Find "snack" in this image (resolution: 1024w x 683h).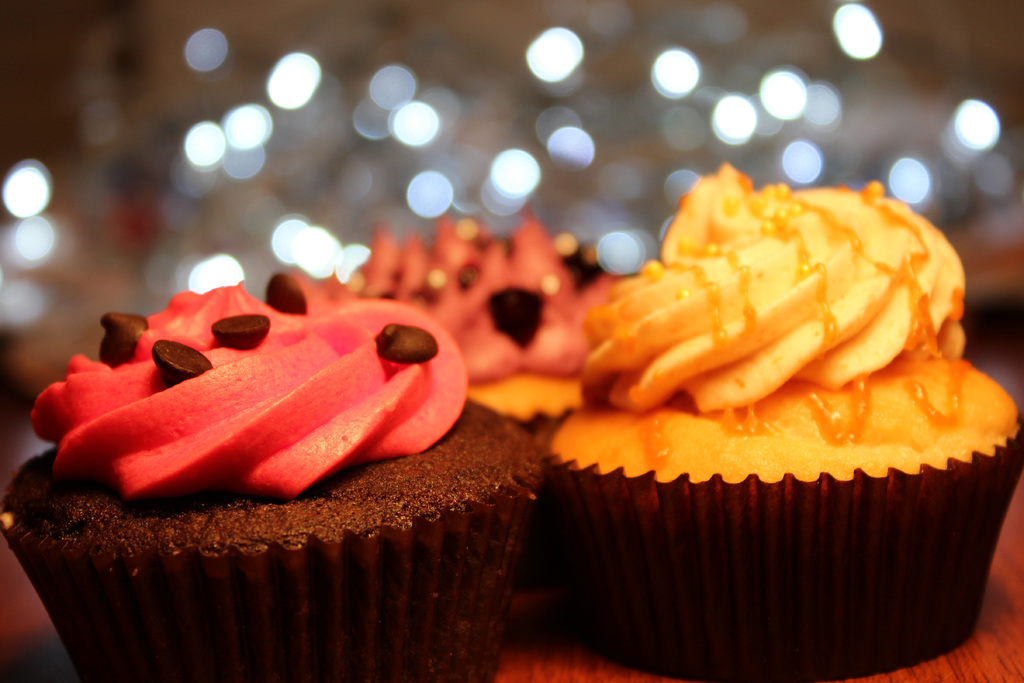
locate(544, 161, 1023, 682).
